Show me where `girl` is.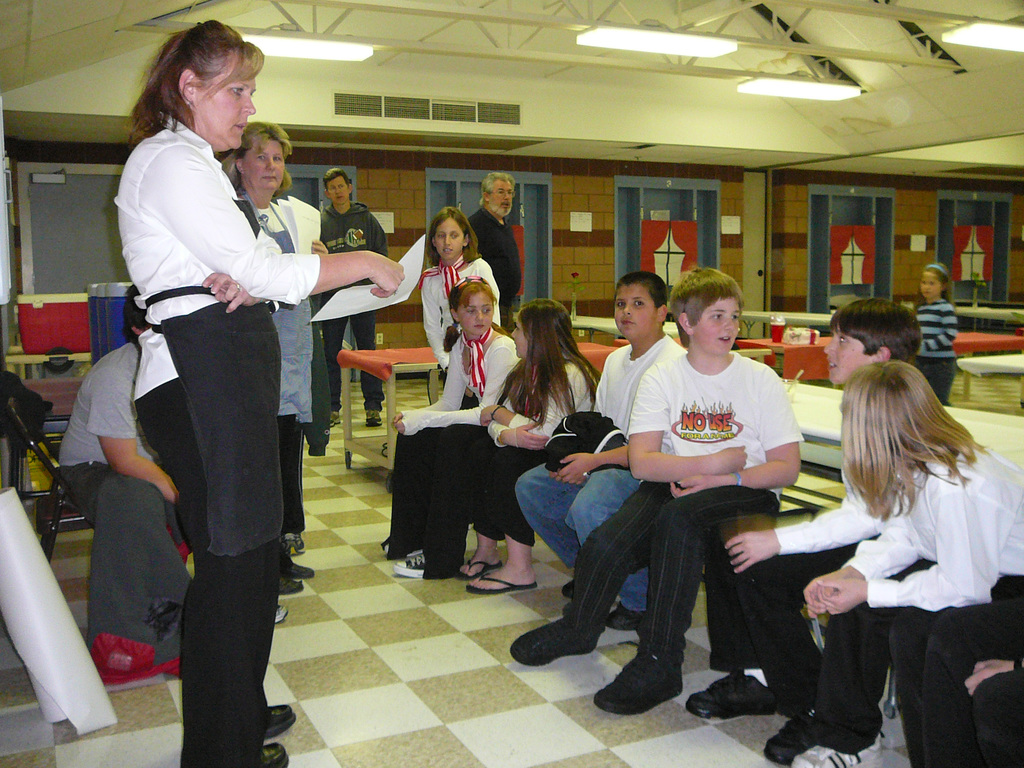
`girl` is at {"left": 381, "top": 273, "right": 512, "bottom": 582}.
